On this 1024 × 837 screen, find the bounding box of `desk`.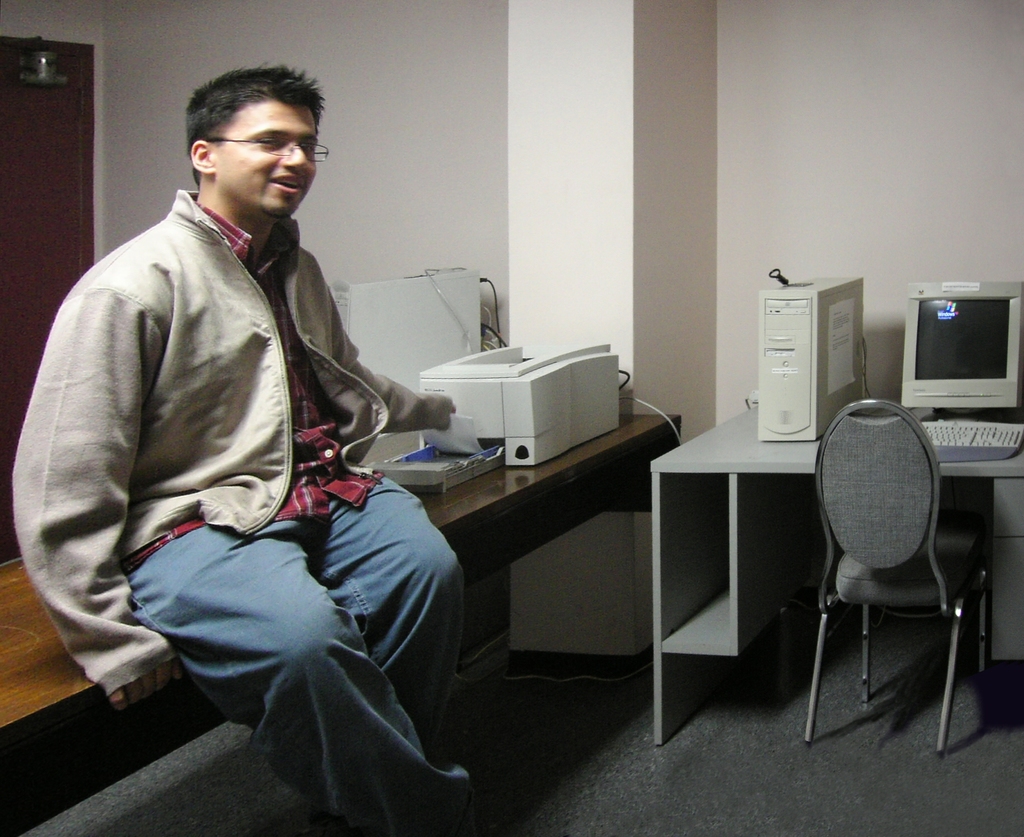
Bounding box: rect(3, 414, 678, 836).
